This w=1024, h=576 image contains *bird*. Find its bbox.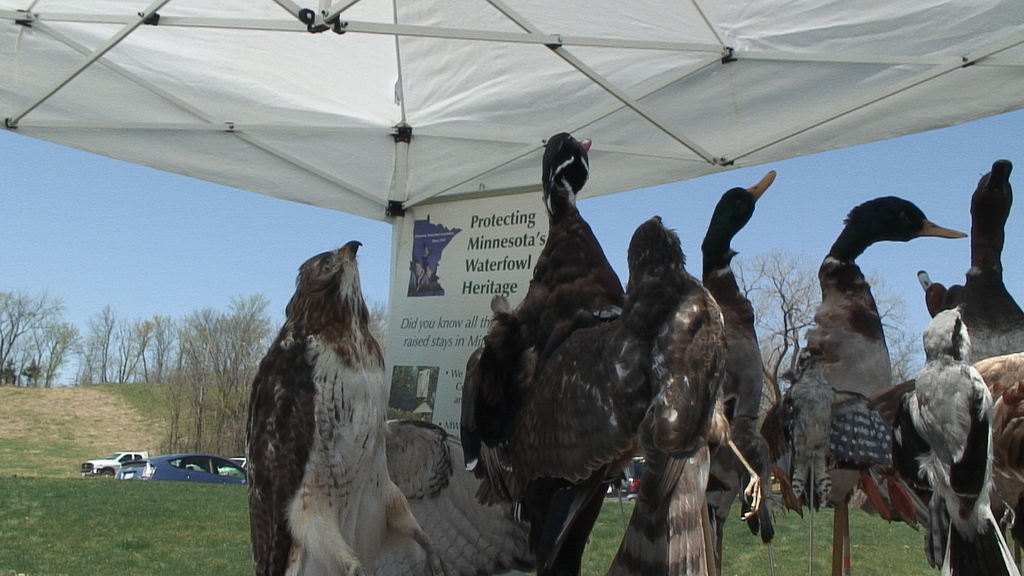
l=913, t=302, r=1000, b=575.
